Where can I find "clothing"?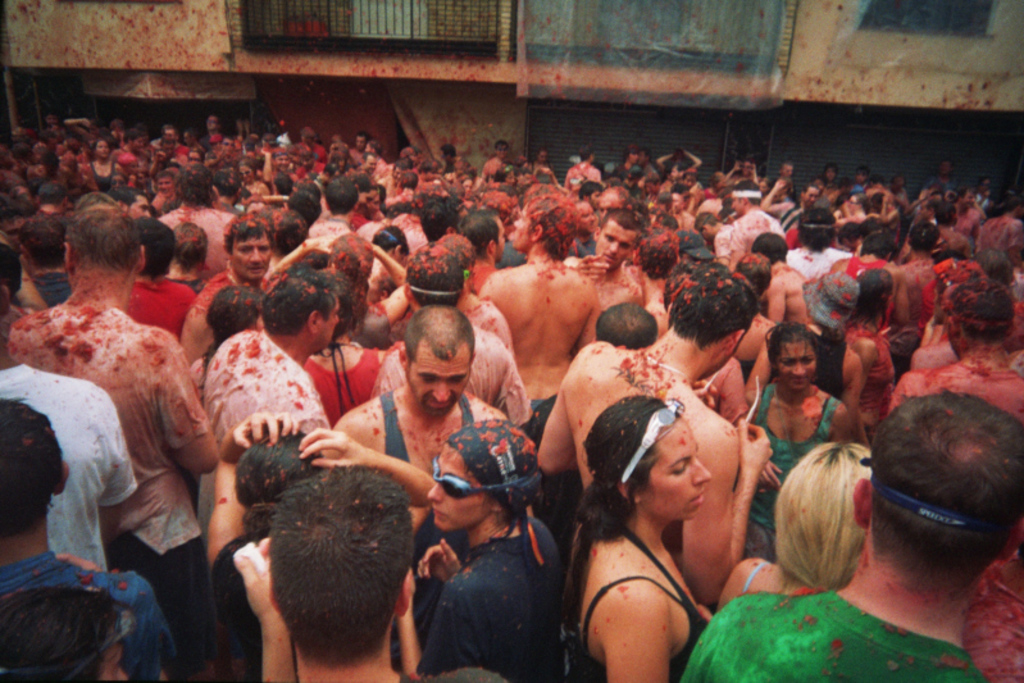
You can find it at [904, 337, 1023, 682].
